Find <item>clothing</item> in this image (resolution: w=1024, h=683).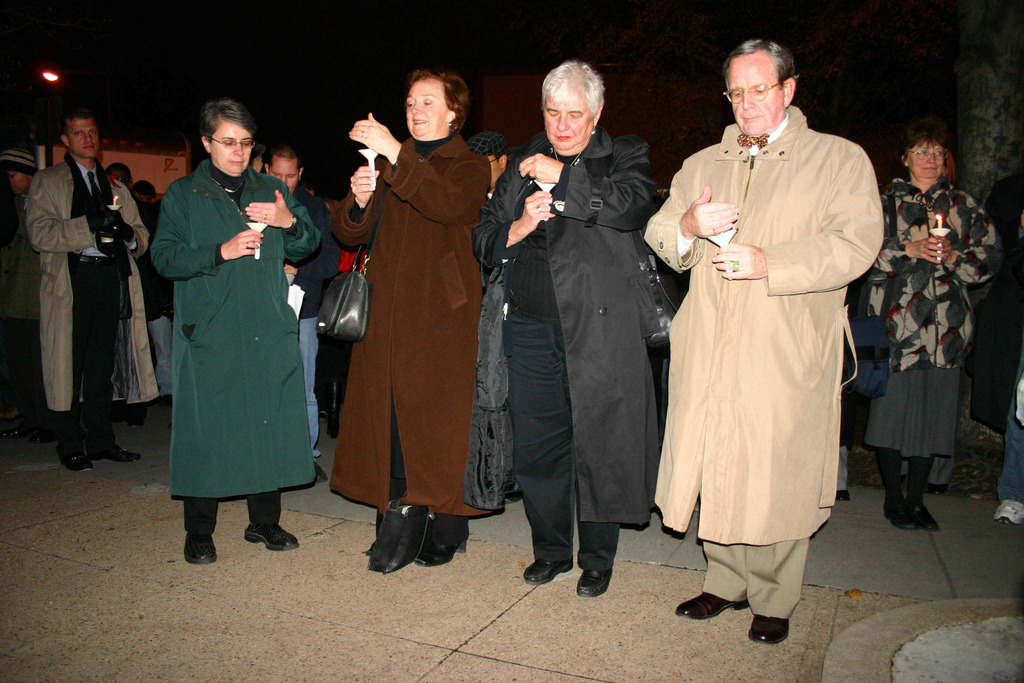
21, 154, 164, 448.
